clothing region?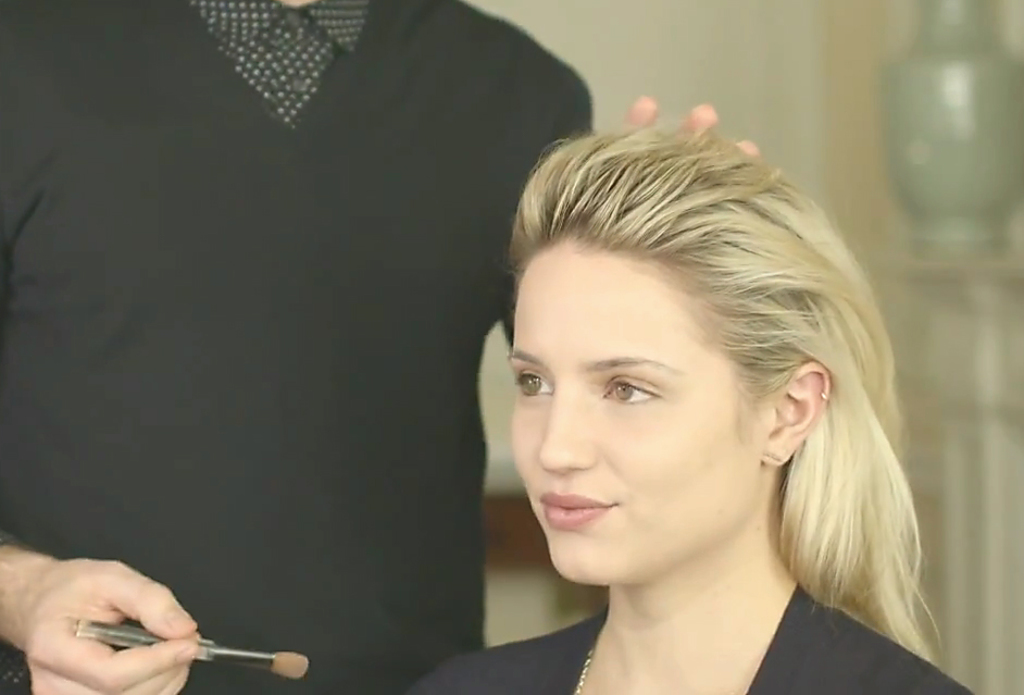
0 0 664 694
